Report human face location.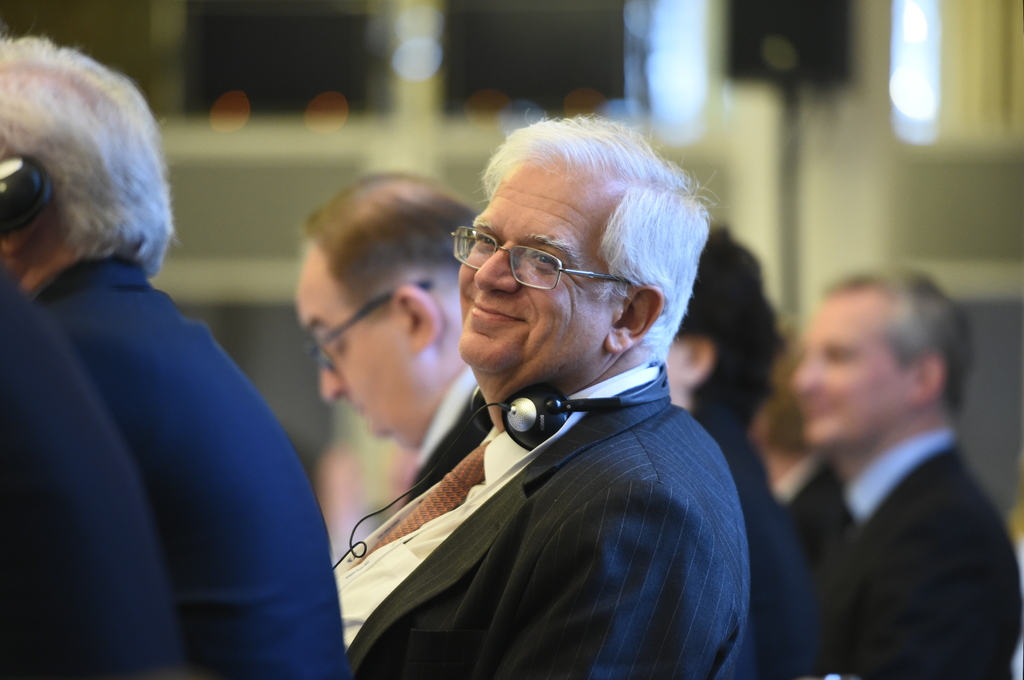
Report: {"x1": 292, "y1": 244, "x2": 427, "y2": 448}.
